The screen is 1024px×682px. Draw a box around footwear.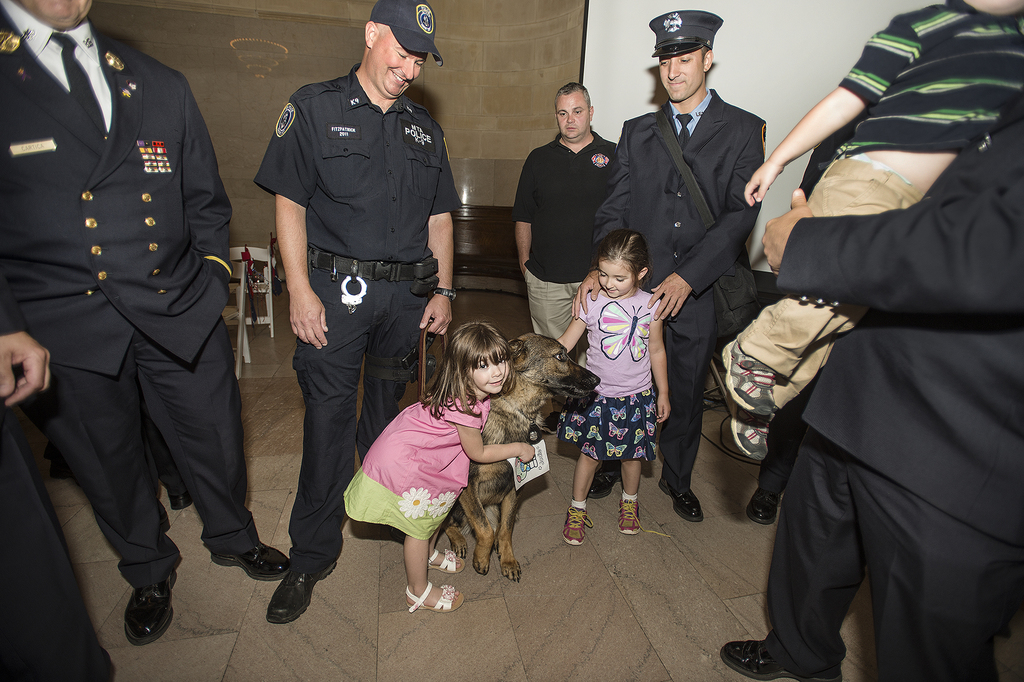
box(170, 487, 191, 508).
